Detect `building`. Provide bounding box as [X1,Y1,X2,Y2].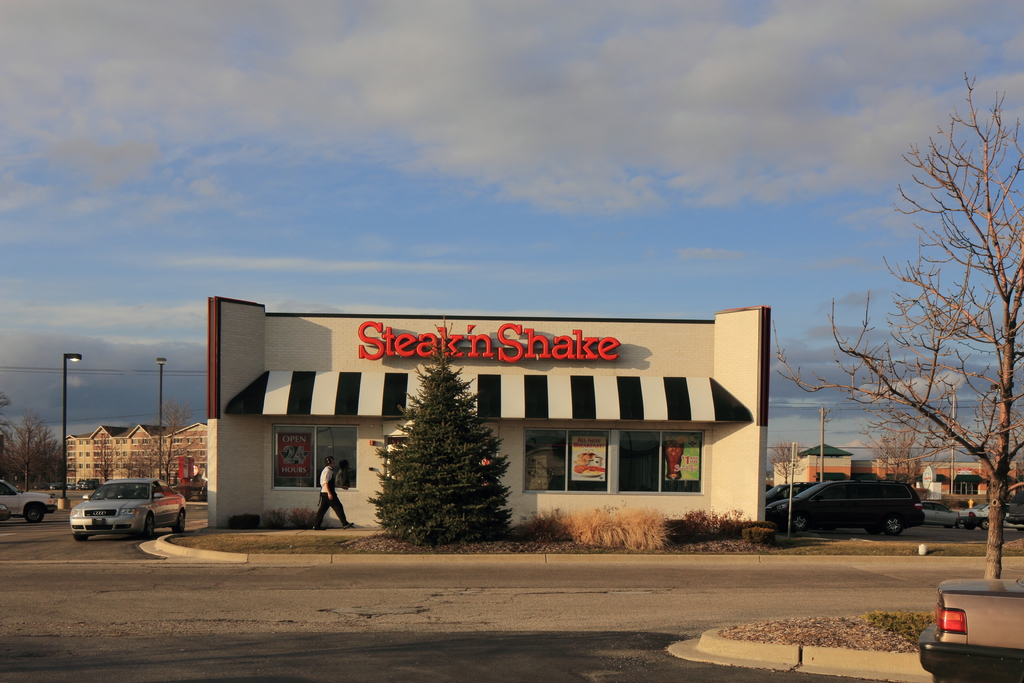
[64,425,209,483].
